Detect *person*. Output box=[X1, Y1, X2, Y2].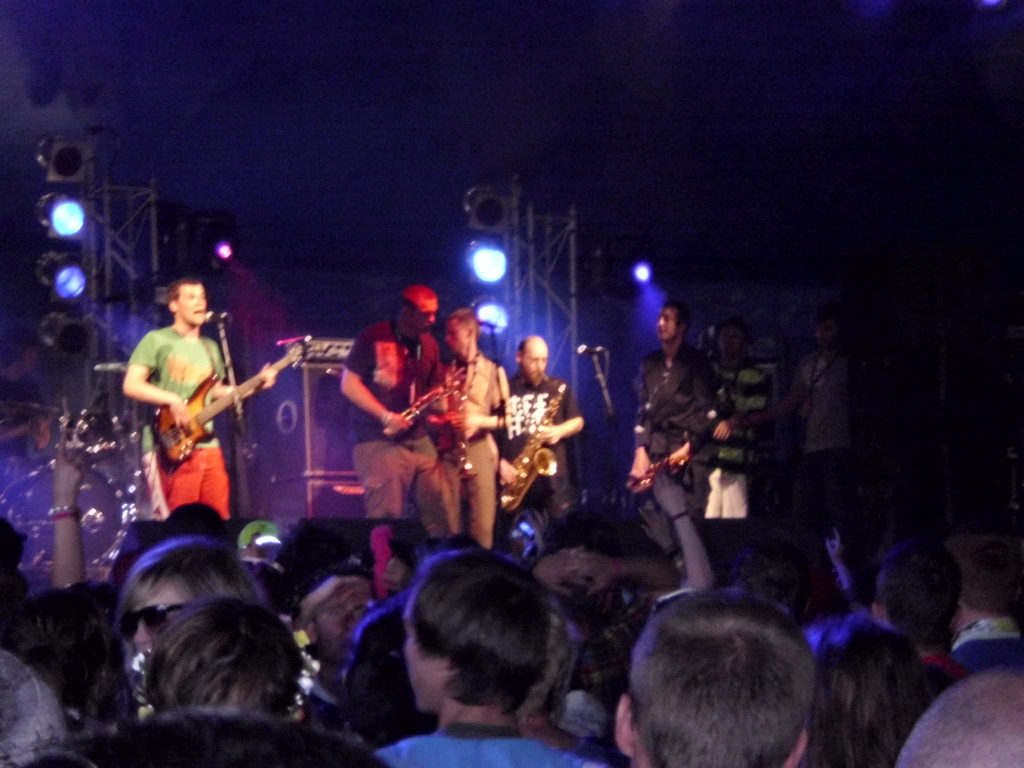
box=[708, 315, 781, 572].
